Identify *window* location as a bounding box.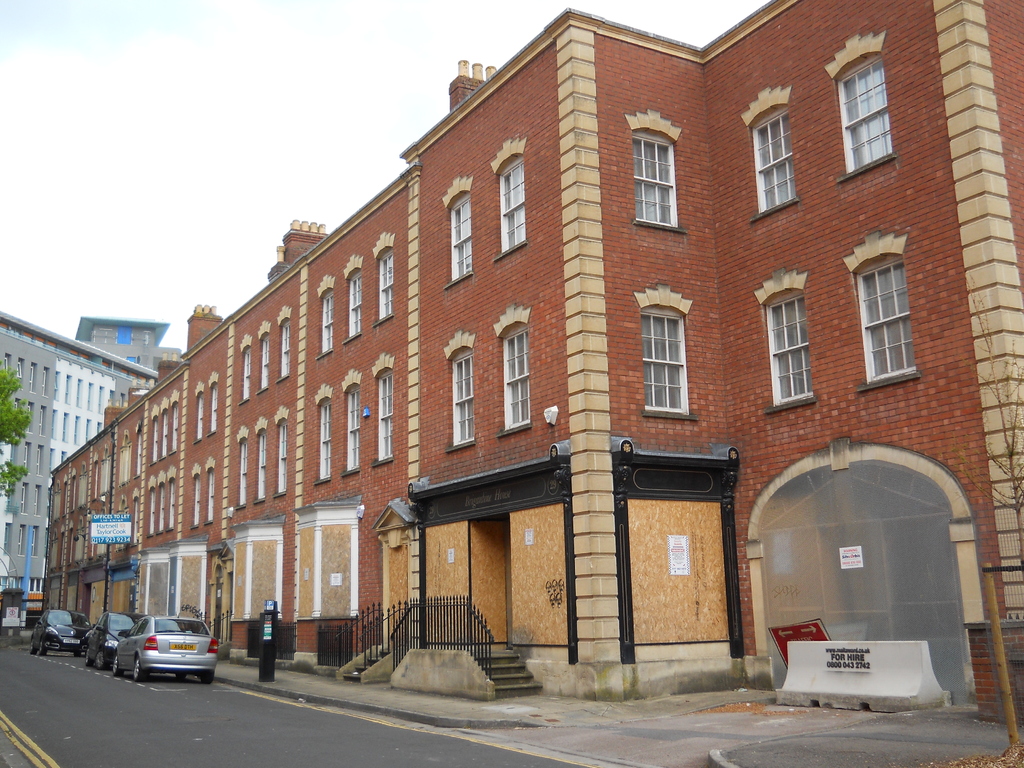
{"left": 372, "top": 365, "right": 393, "bottom": 465}.
